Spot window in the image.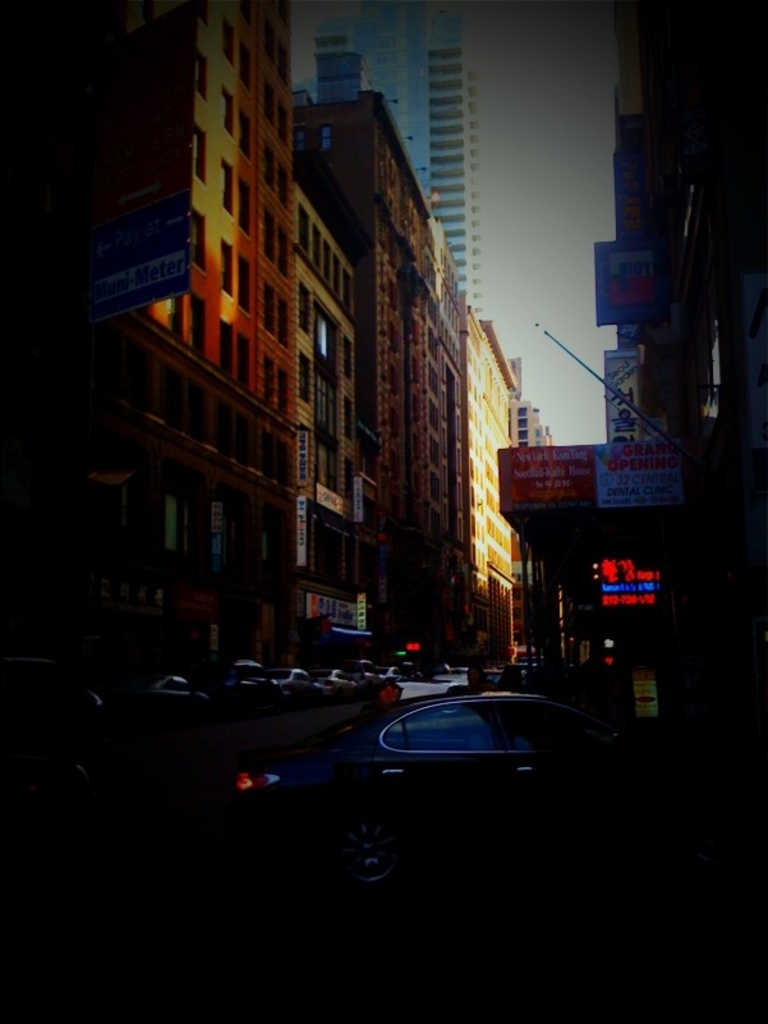
window found at [left=276, top=291, right=293, bottom=350].
